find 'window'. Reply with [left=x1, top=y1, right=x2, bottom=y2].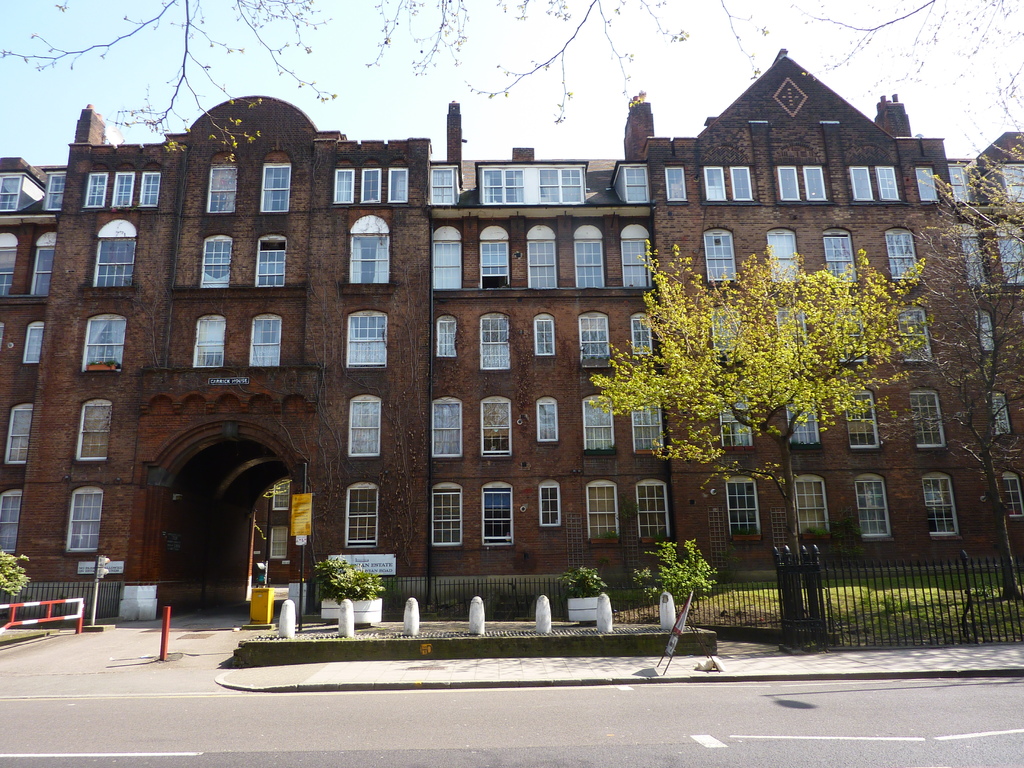
[left=86, top=171, right=113, bottom=208].
